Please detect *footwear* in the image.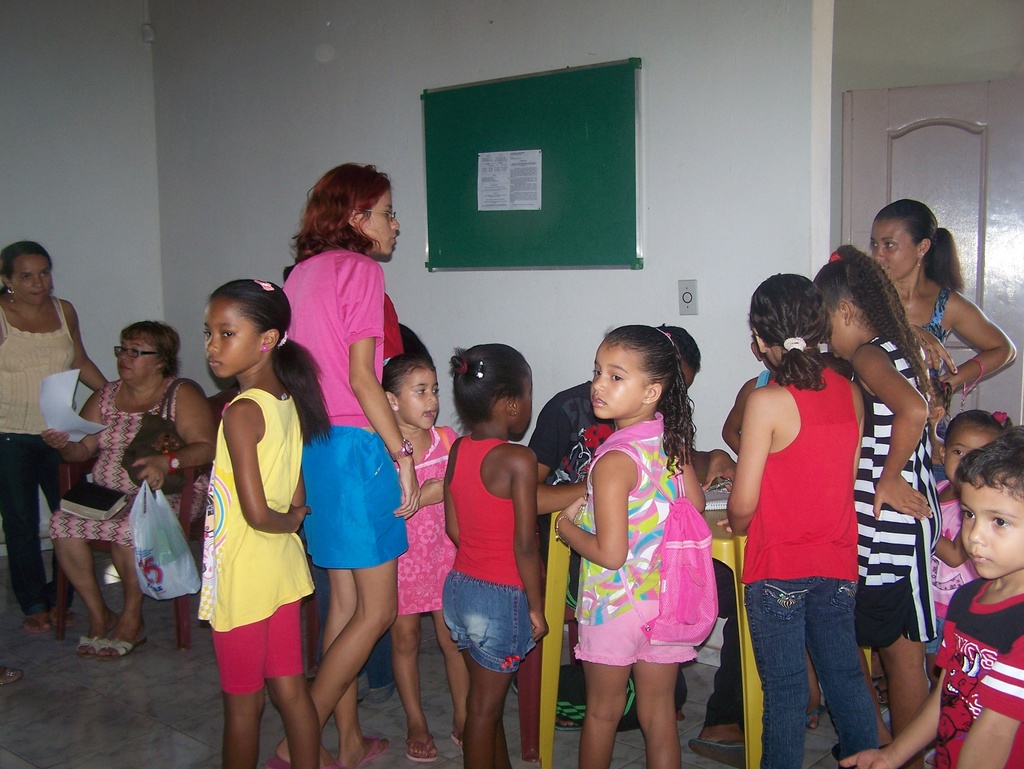
left=872, top=684, right=891, bottom=708.
